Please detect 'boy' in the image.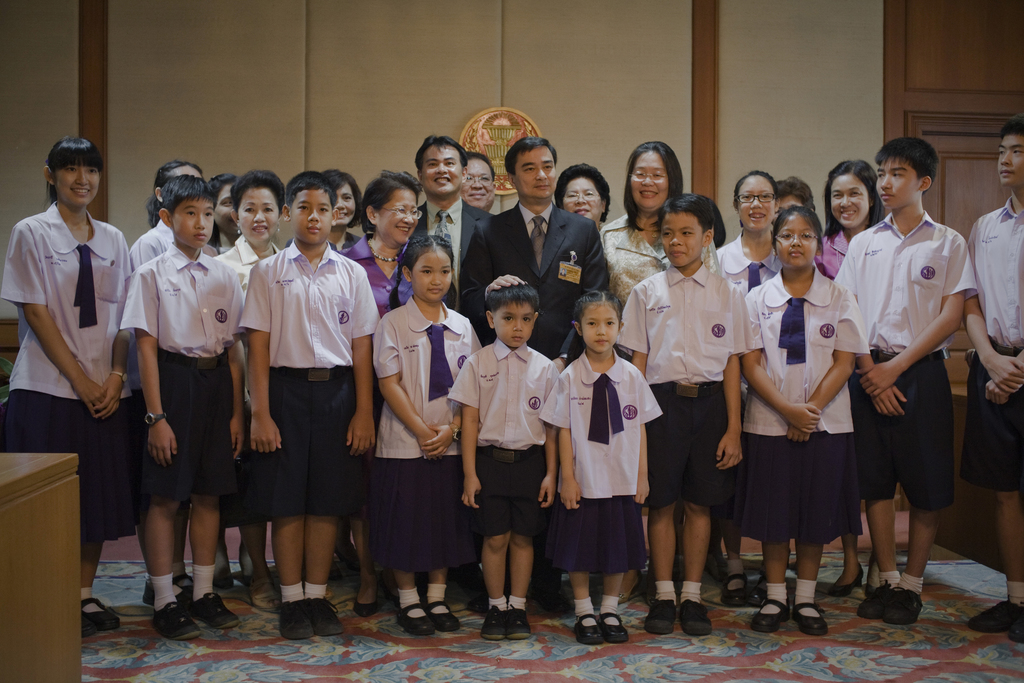
(452, 278, 568, 634).
